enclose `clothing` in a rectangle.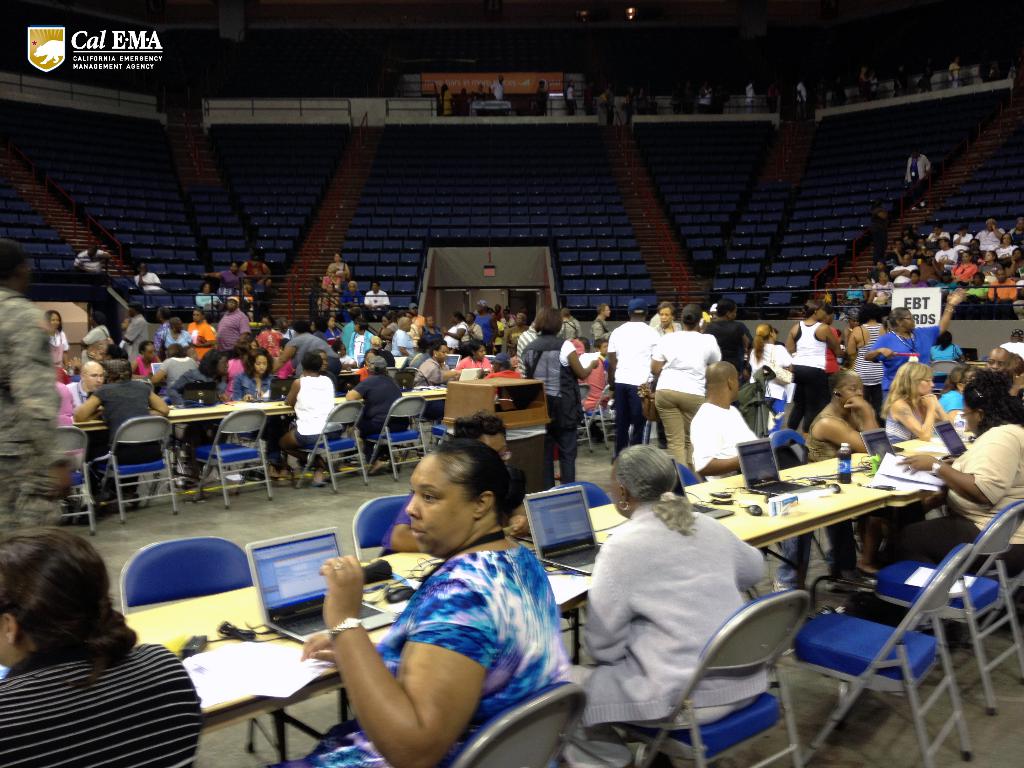
x1=151, y1=330, x2=195, y2=346.
